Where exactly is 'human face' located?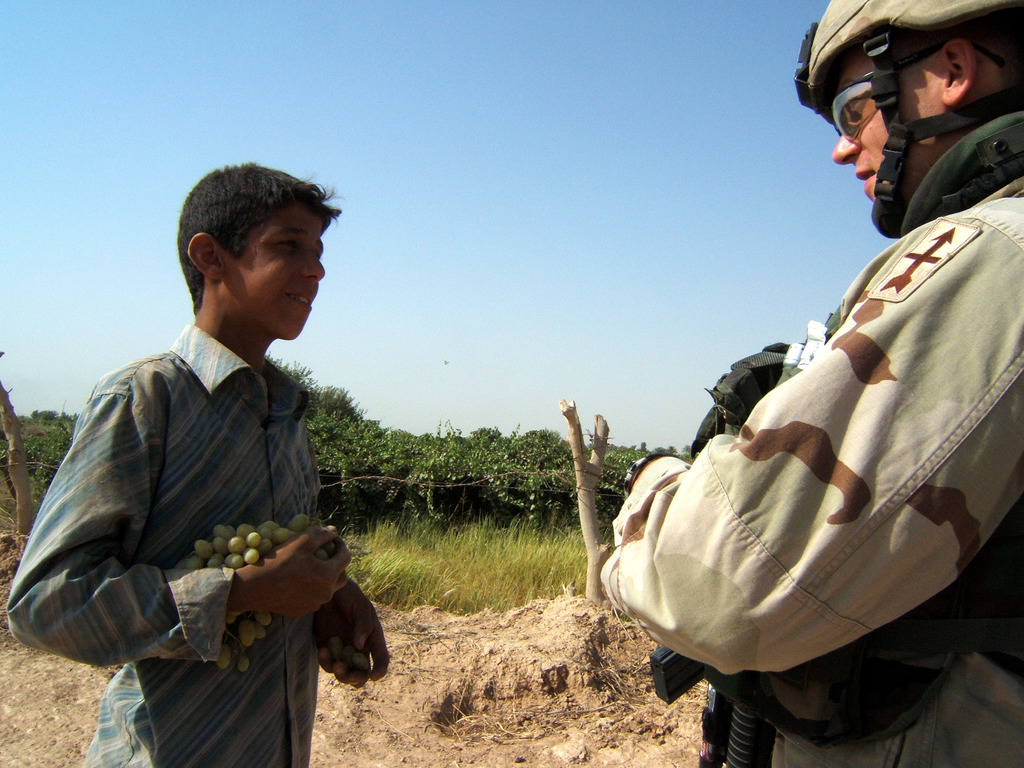
Its bounding box is BBox(228, 223, 325, 341).
